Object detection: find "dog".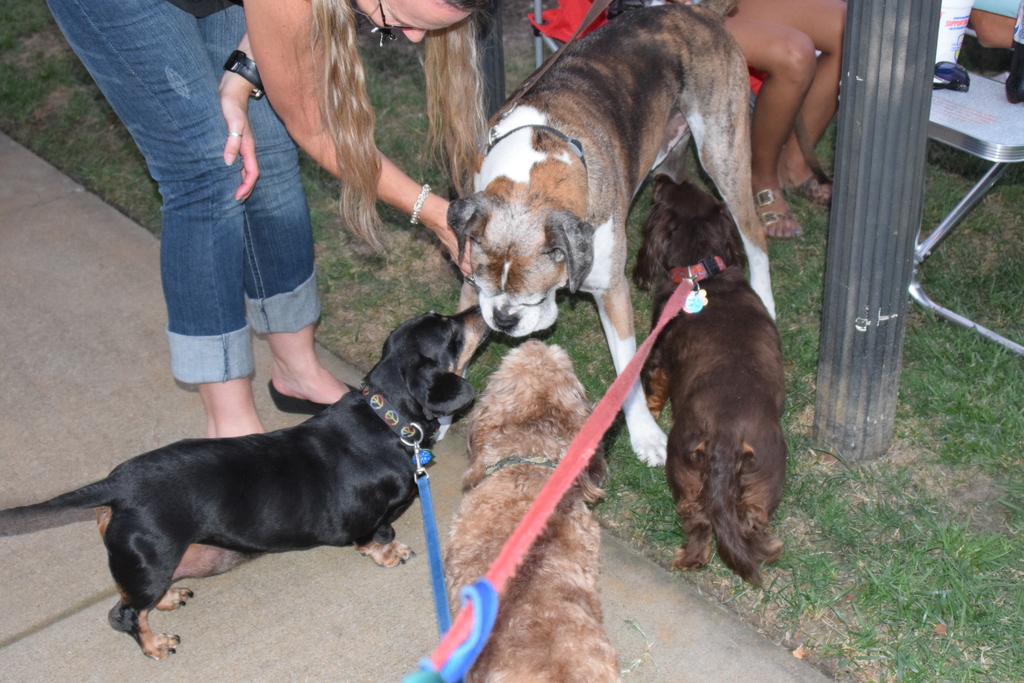
<region>631, 172, 788, 593</region>.
